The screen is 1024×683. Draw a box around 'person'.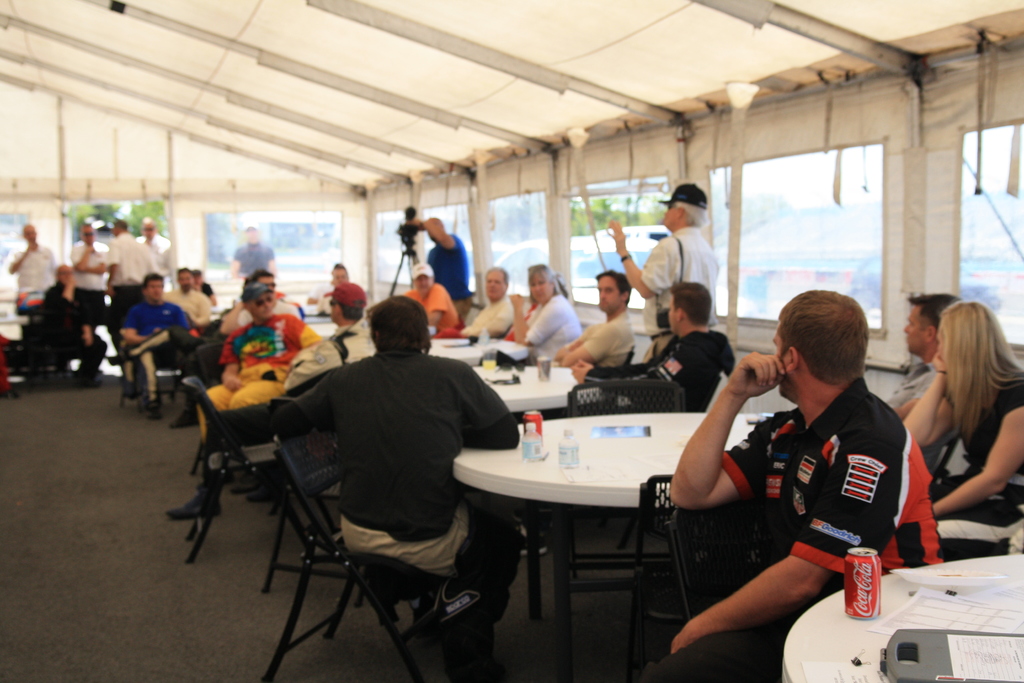
<box>901,297,1023,559</box>.
